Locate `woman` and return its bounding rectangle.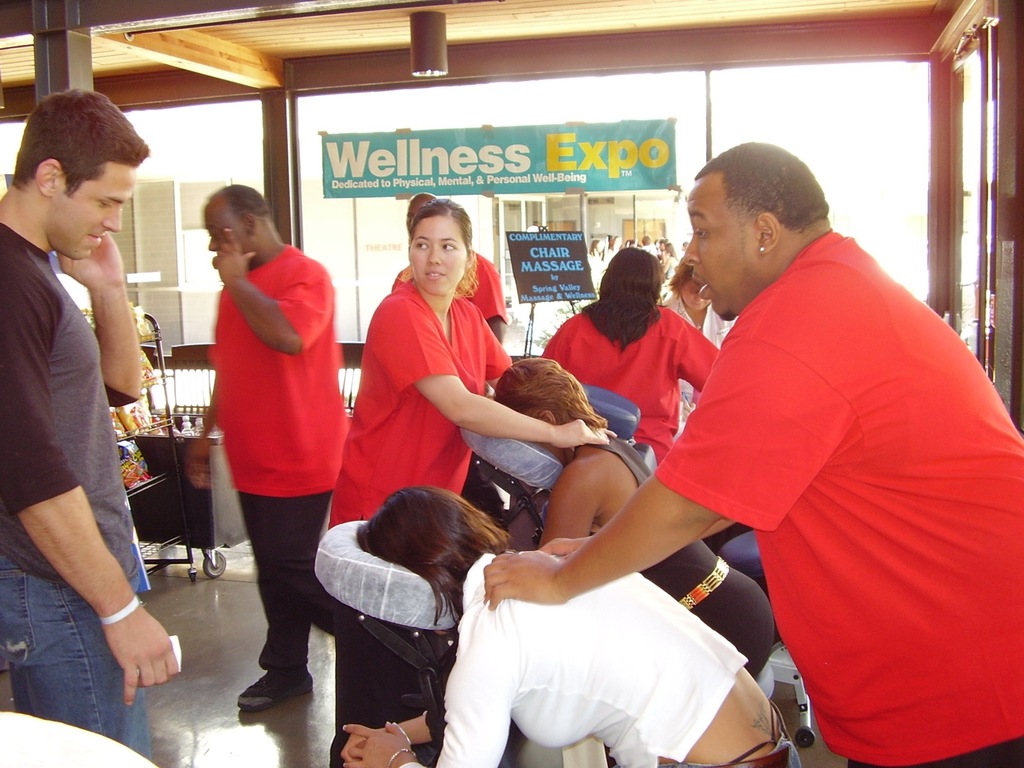
(left=589, top=237, right=604, bottom=257).
